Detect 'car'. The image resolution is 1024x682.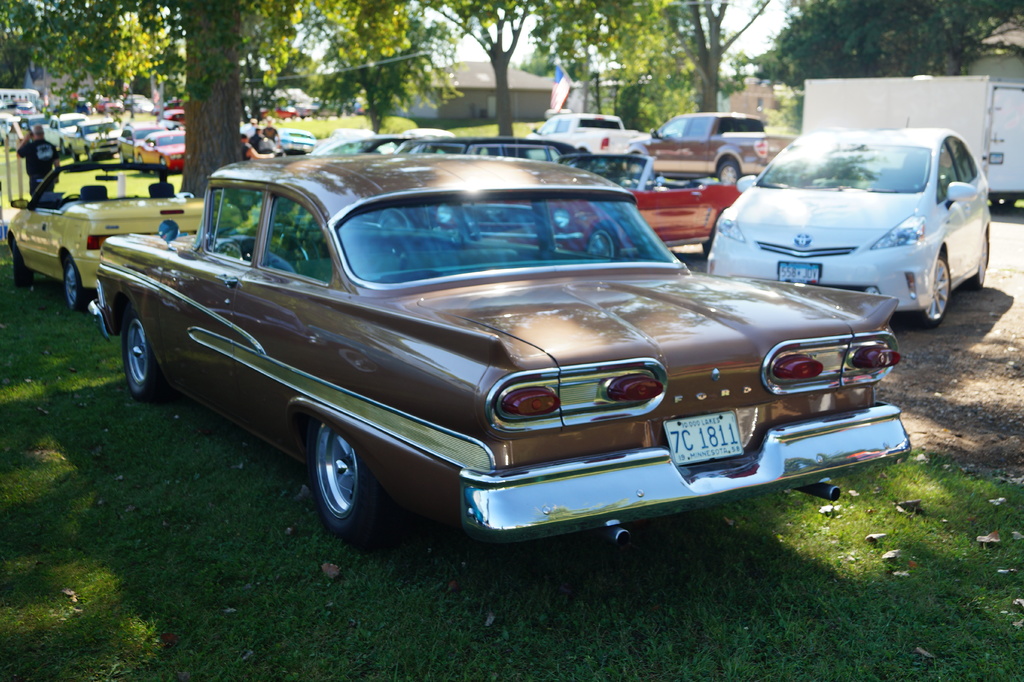
(left=433, top=155, right=743, bottom=256).
